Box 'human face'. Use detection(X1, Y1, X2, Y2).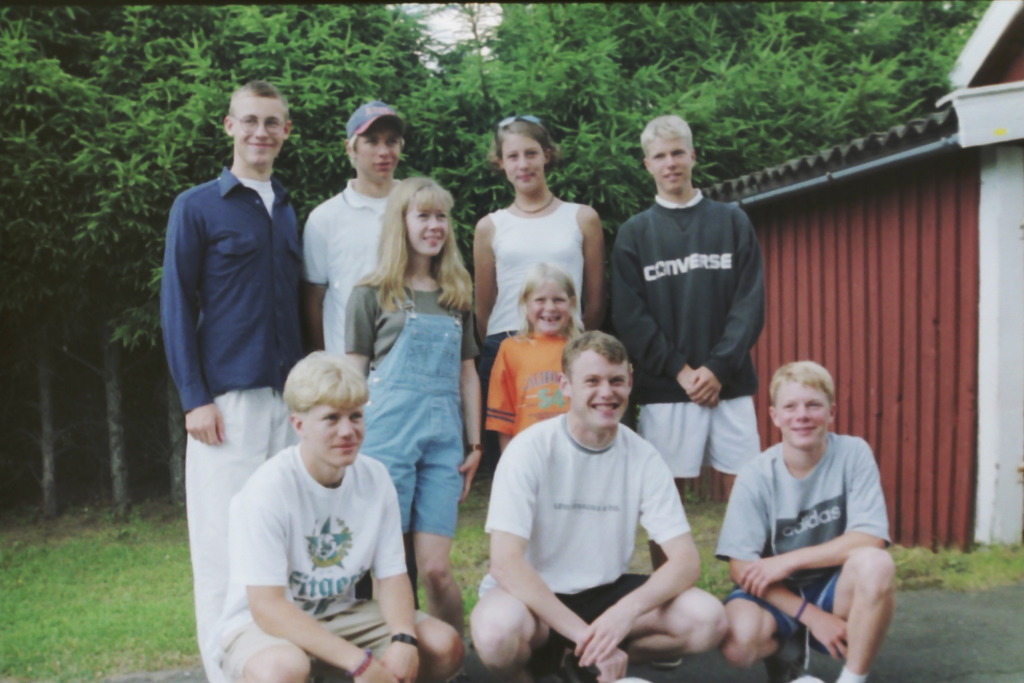
detection(352, 125, 402, 180).
